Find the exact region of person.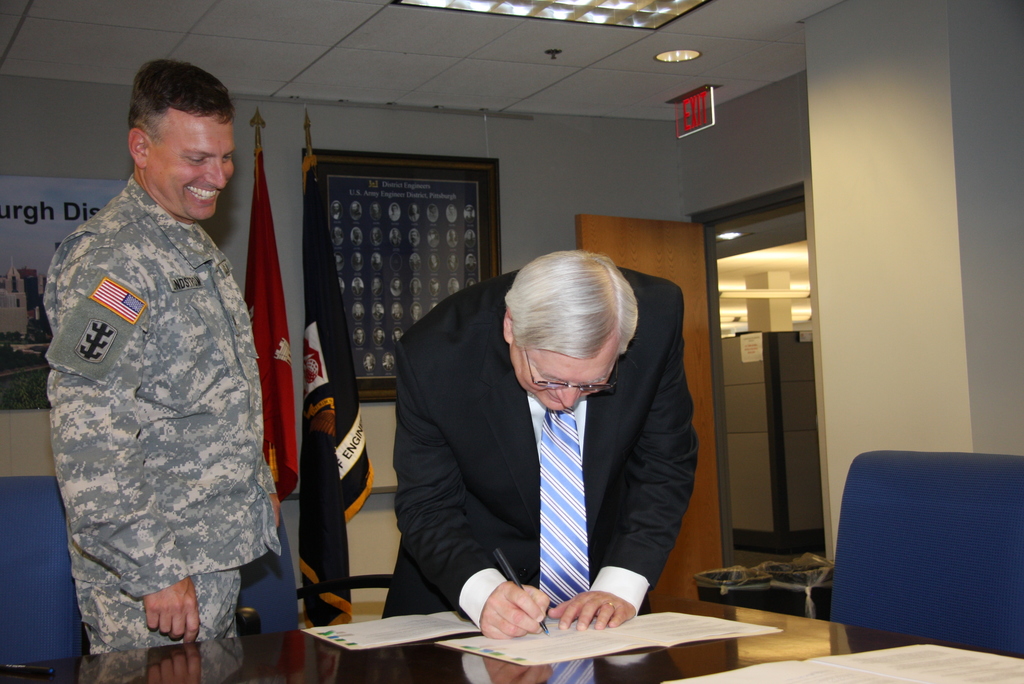
Exact region: detection(391, 206, 694, 657).
